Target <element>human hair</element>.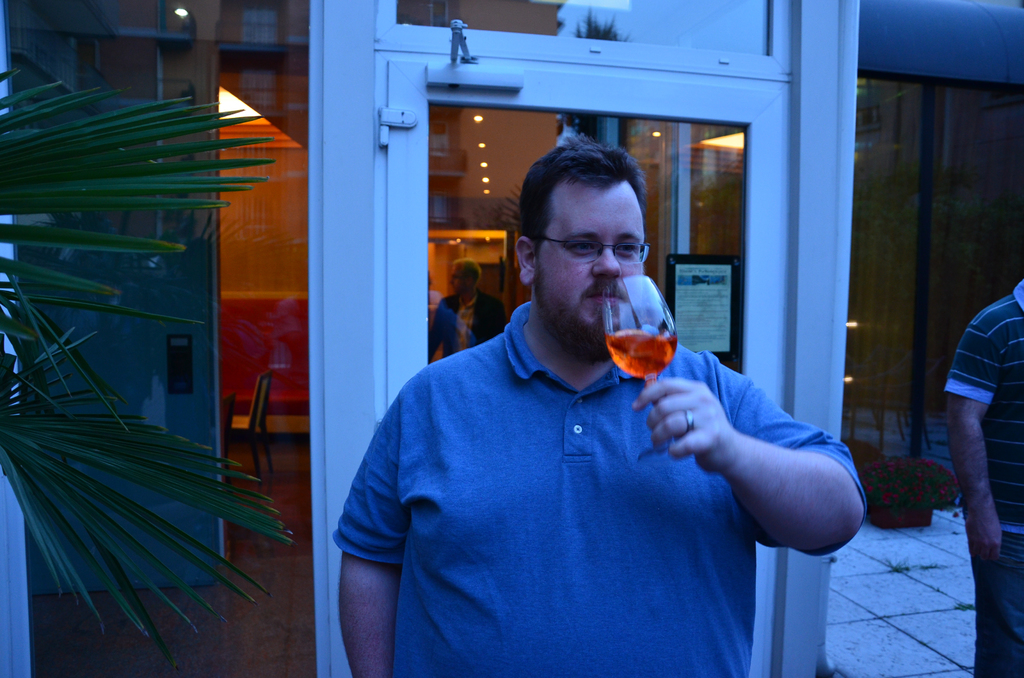
Target region: x1=519, y1=143, x2=640, y2=254.
